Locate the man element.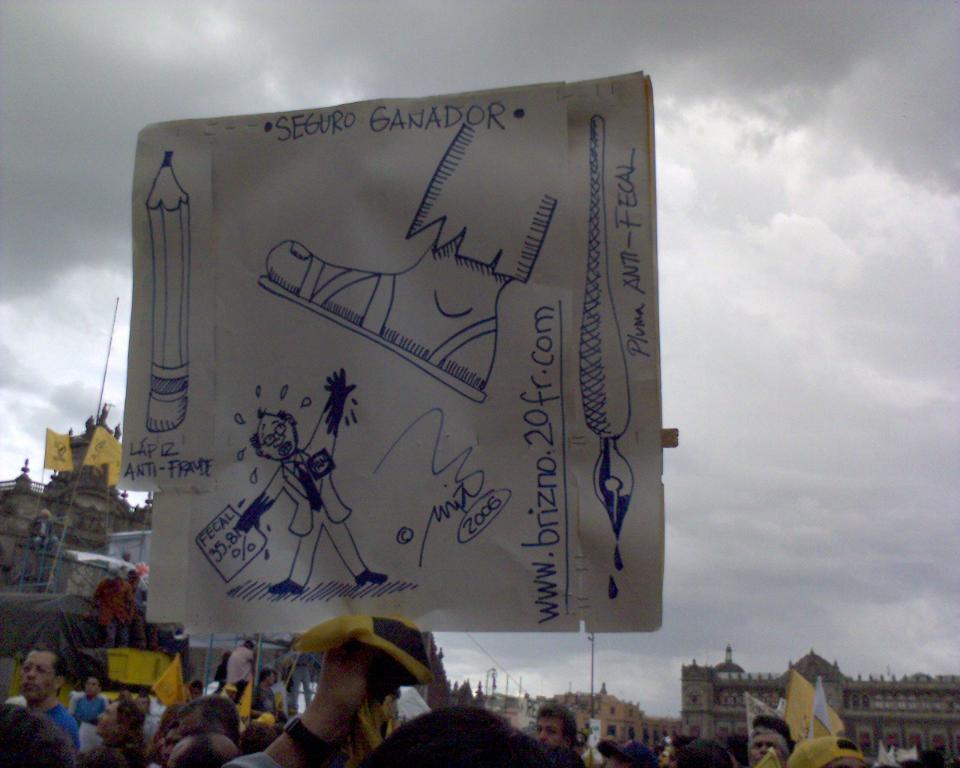
Element bbox: 533, 700, 595, 767.
